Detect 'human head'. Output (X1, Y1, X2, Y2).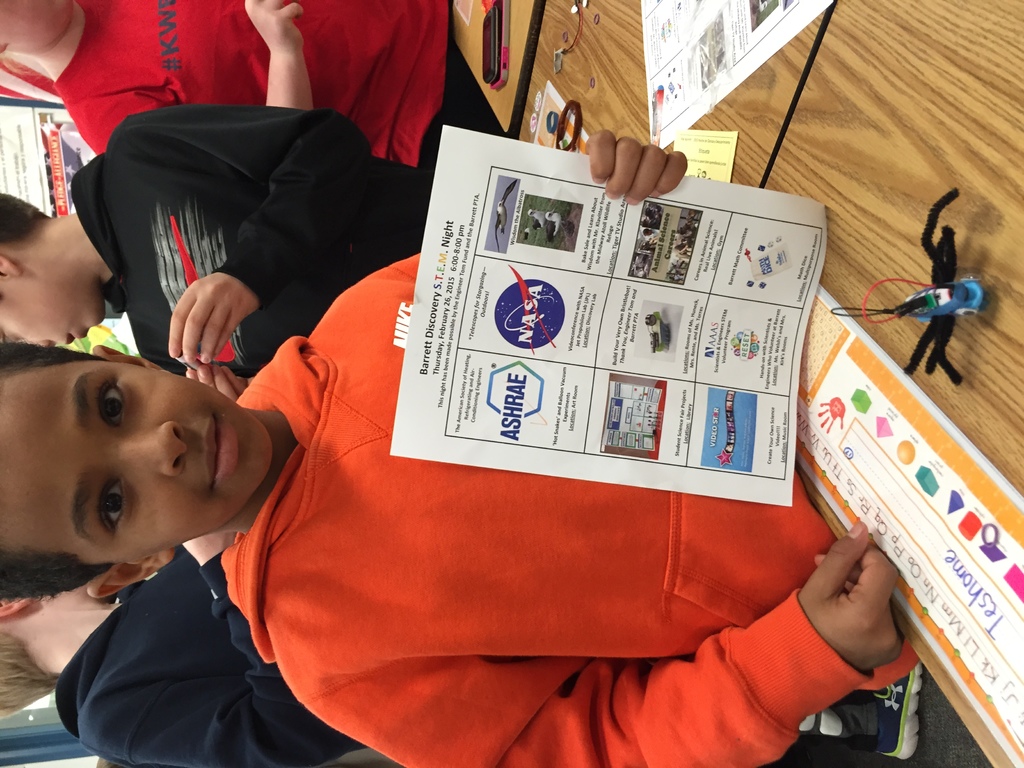
(0, 0, 75, 51).
